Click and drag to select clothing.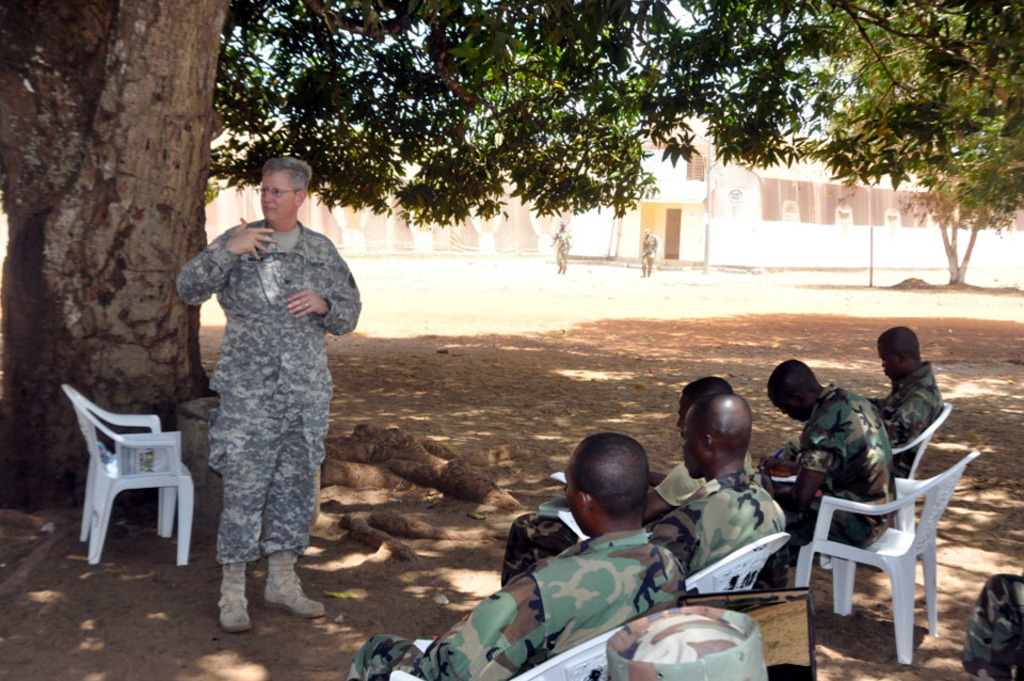
Selection: box(639, 235, 659, 270).
